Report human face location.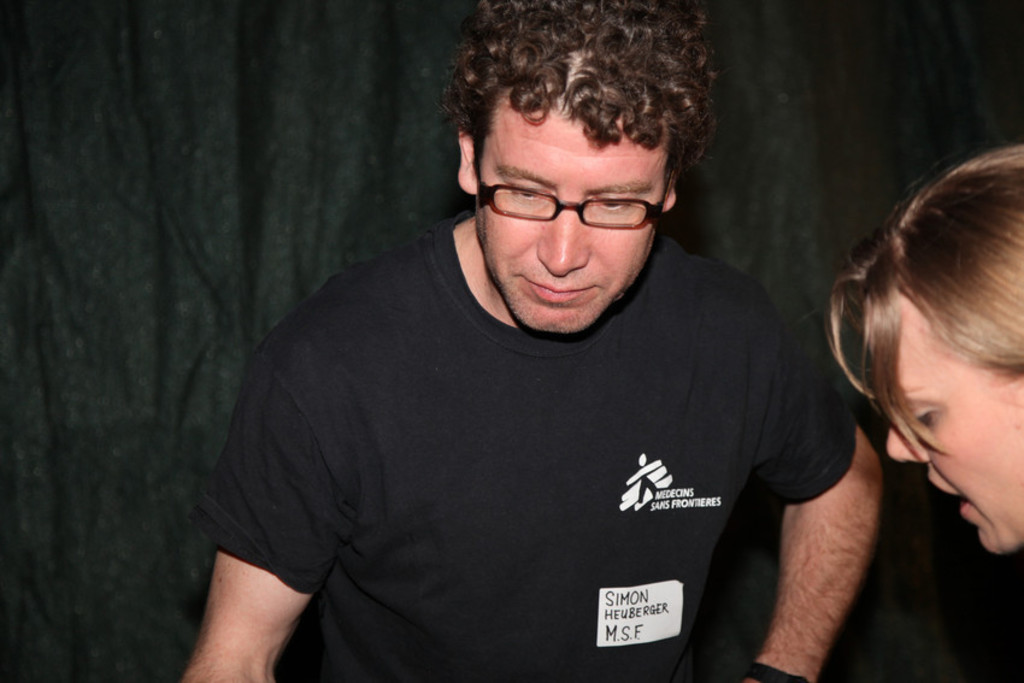
Report: <region>884, 312, 1023, 560</region>.
